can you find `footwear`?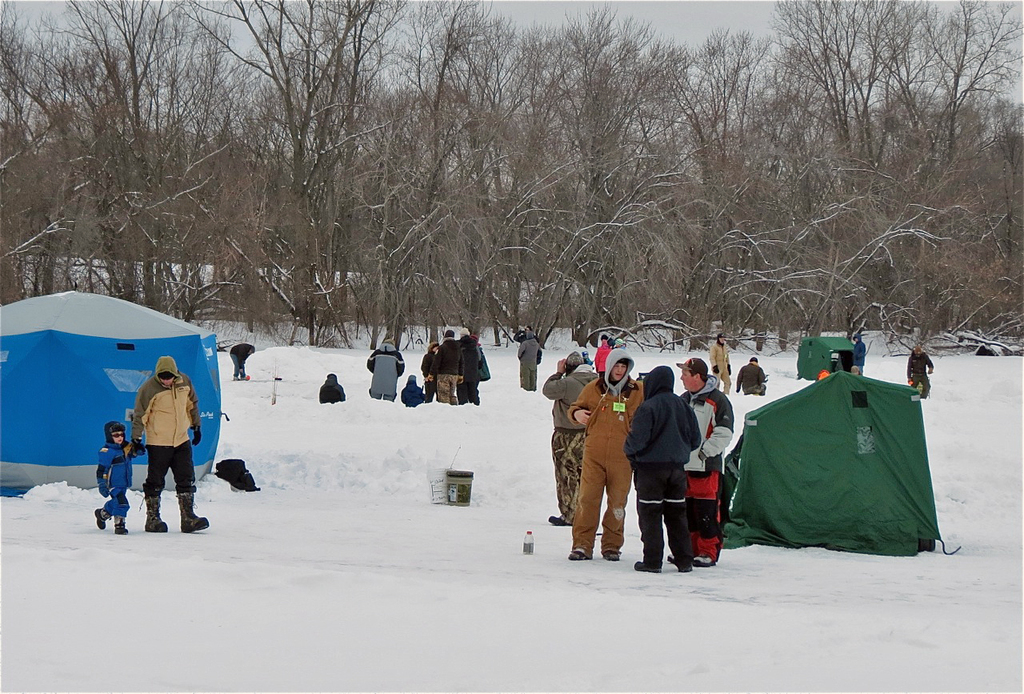
Yes, bounding box: box=[115, 523, 129, 536].
